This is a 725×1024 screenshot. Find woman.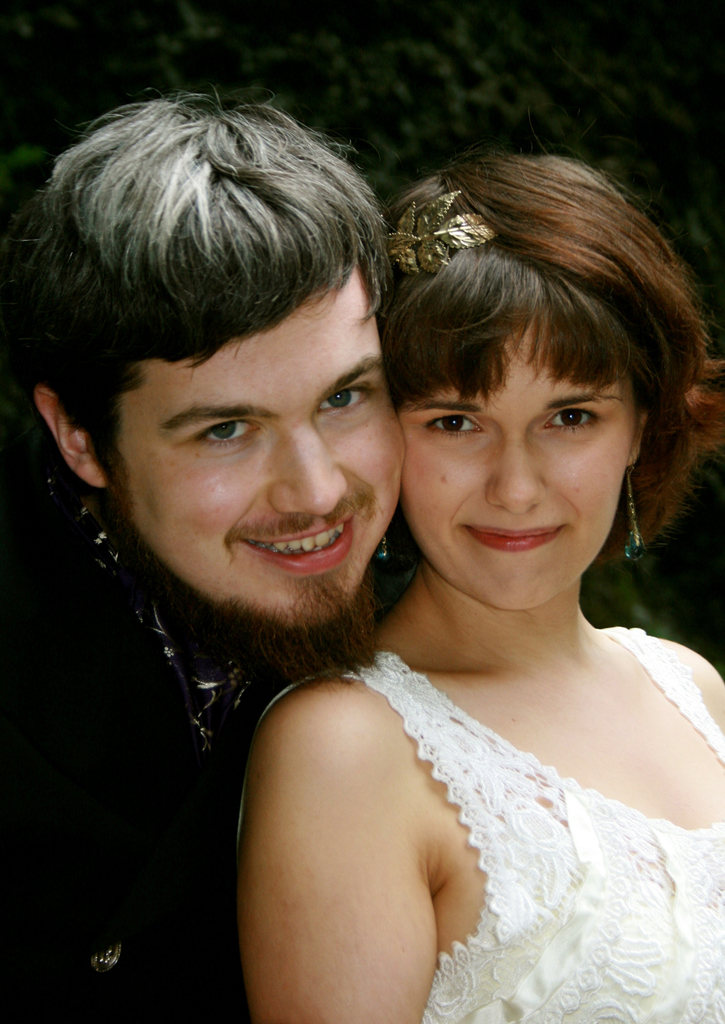
Bounding box: crop(219, 141, 724, 1023).
